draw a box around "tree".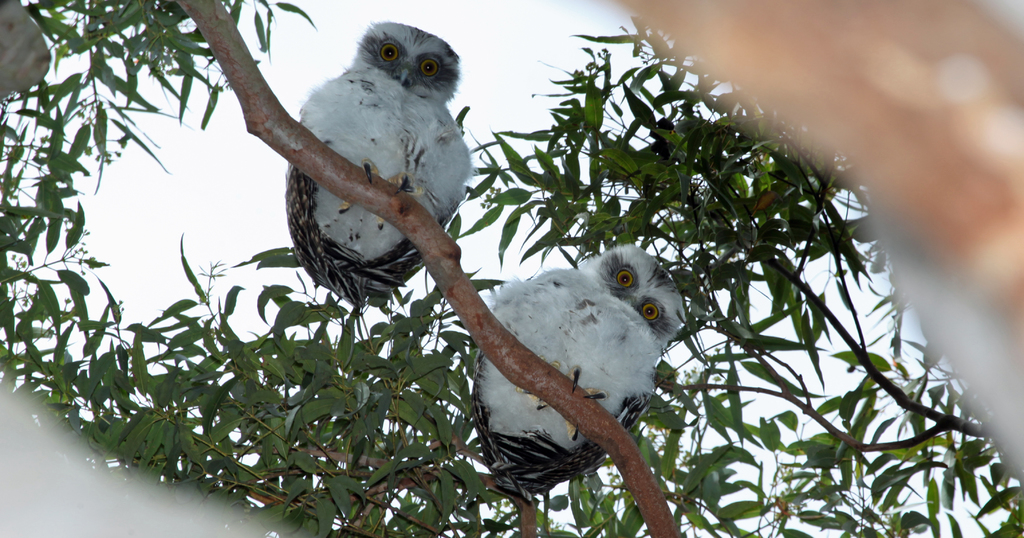
(x1=0, y1=0, x2=1023, y2=537).
